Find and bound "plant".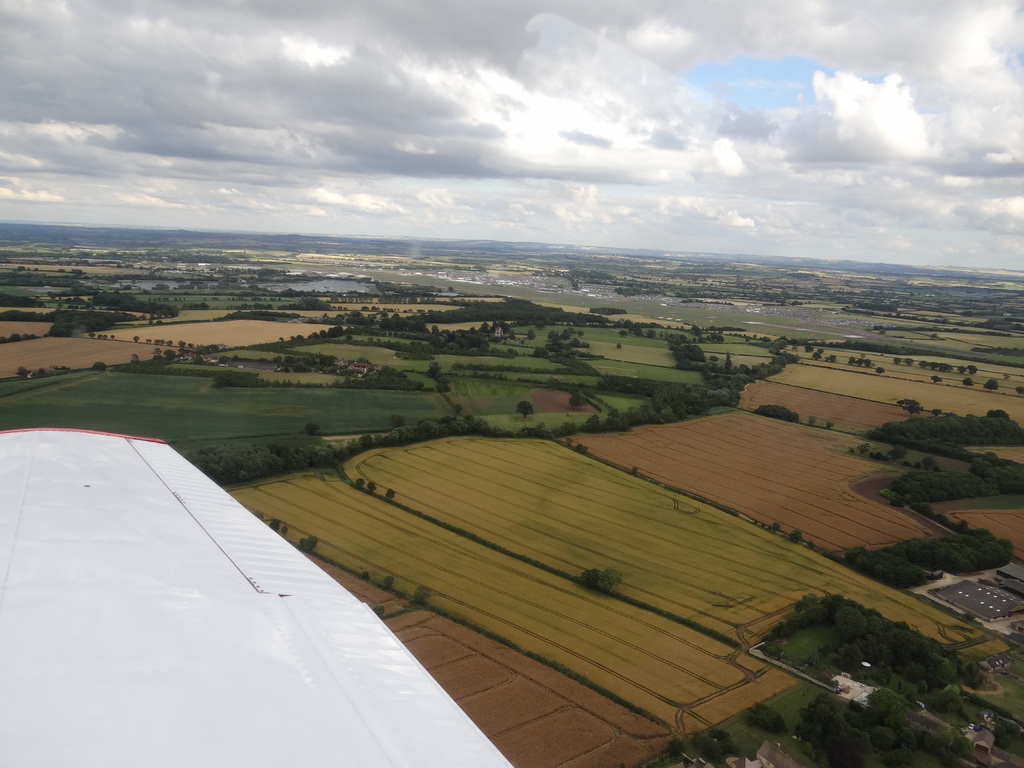
Bound: [298, 531, 317, 552].
